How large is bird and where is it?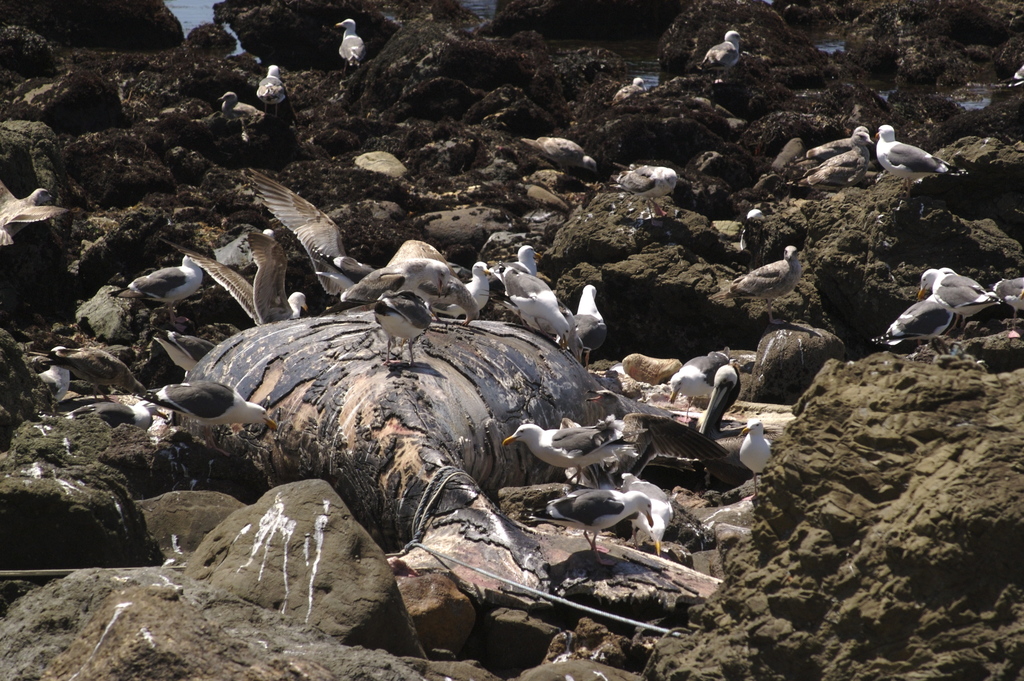
Bounding box: x1=728 y1=241 x2=804 y2=325.
